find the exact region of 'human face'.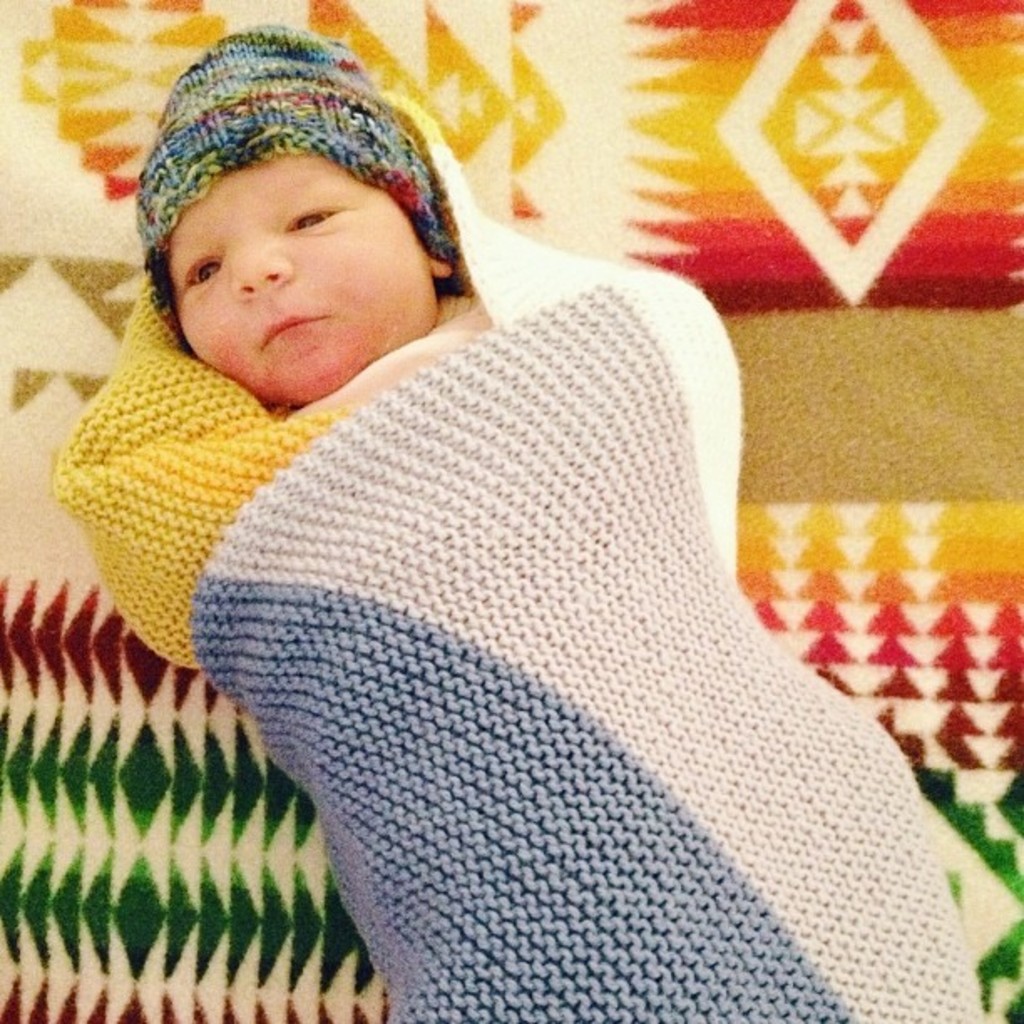
Exact region: 172 156 432 410.
